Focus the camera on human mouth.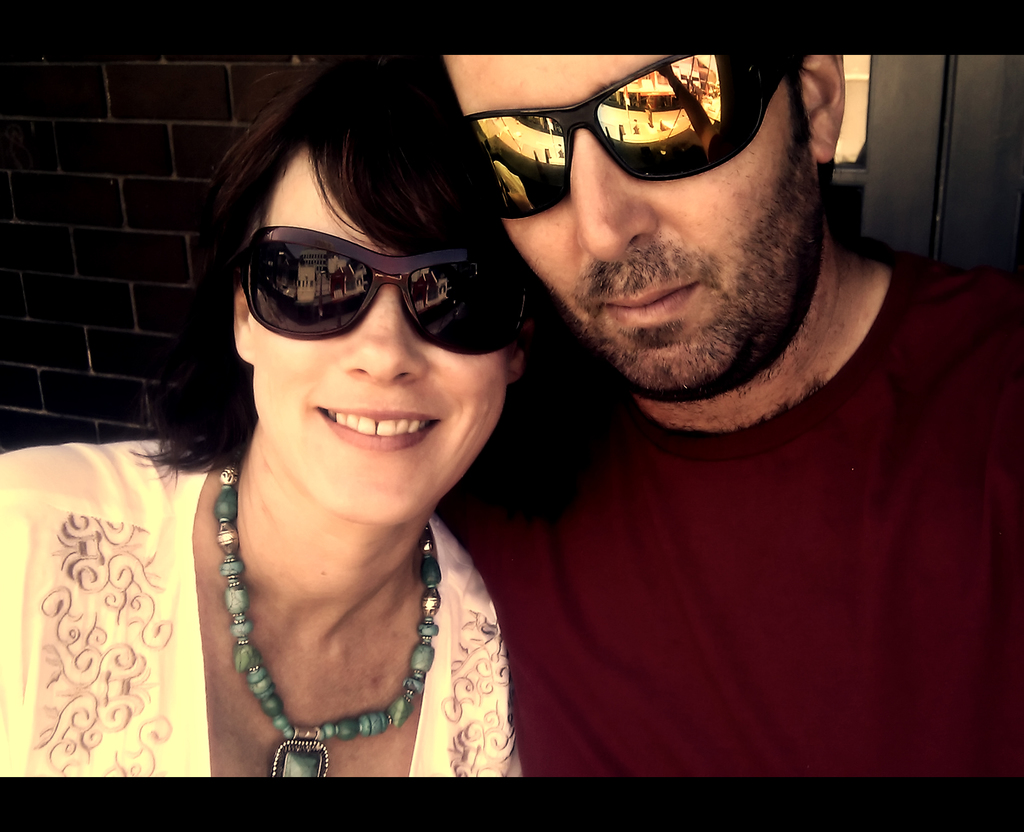
Focus region: Rect(605, 264, 709, 340).
